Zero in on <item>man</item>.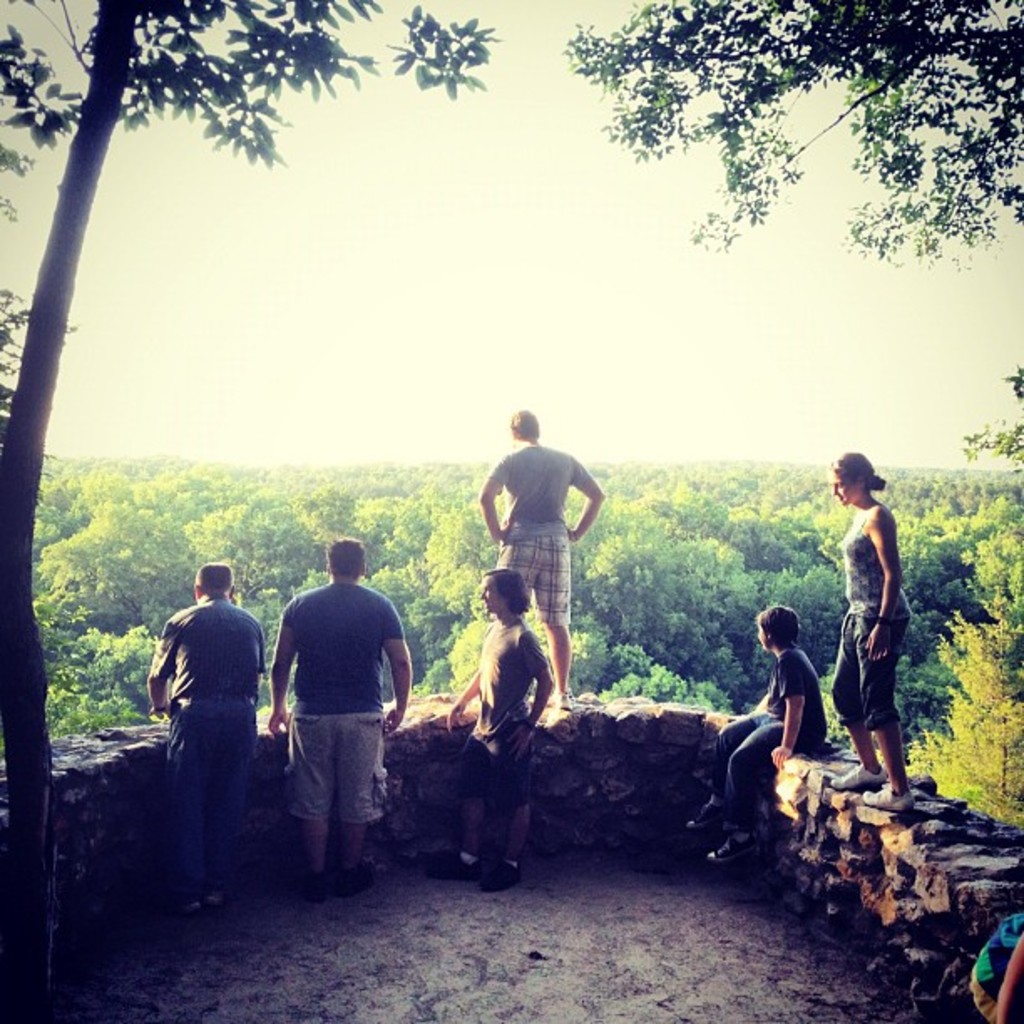
Zeroed in: 269,537,413,900.
